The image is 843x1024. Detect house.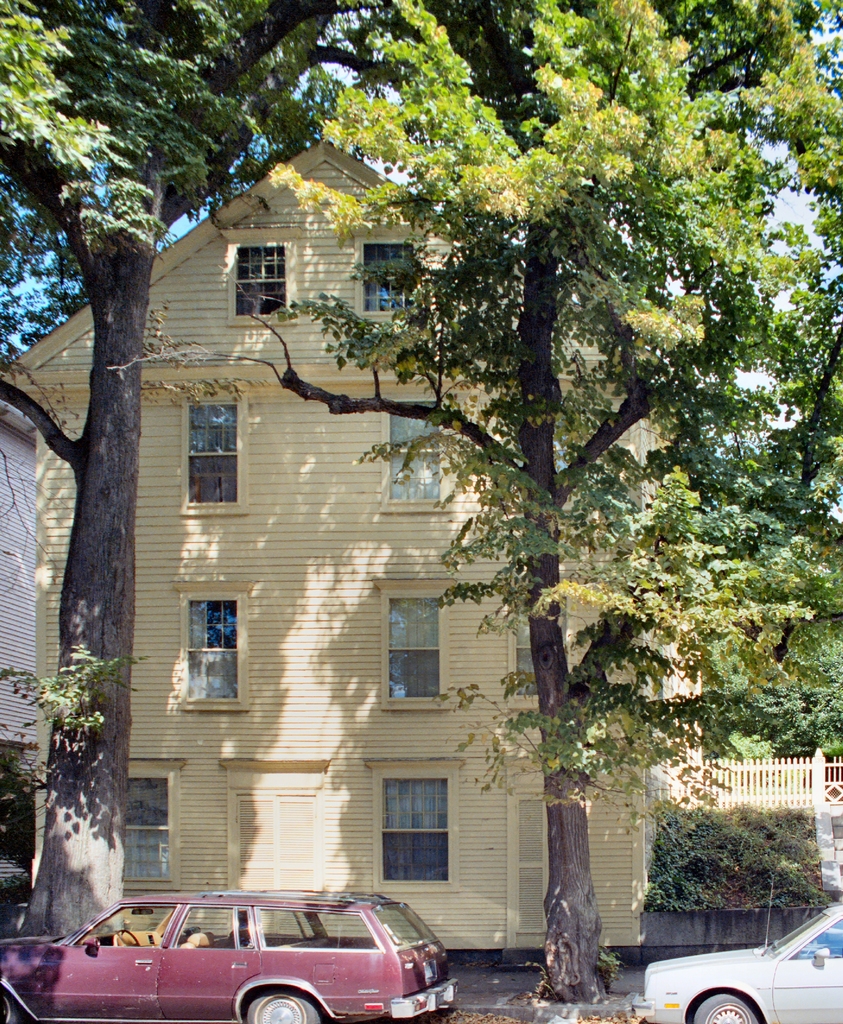
Detection: select_region(40, 109, 780, 1023).
